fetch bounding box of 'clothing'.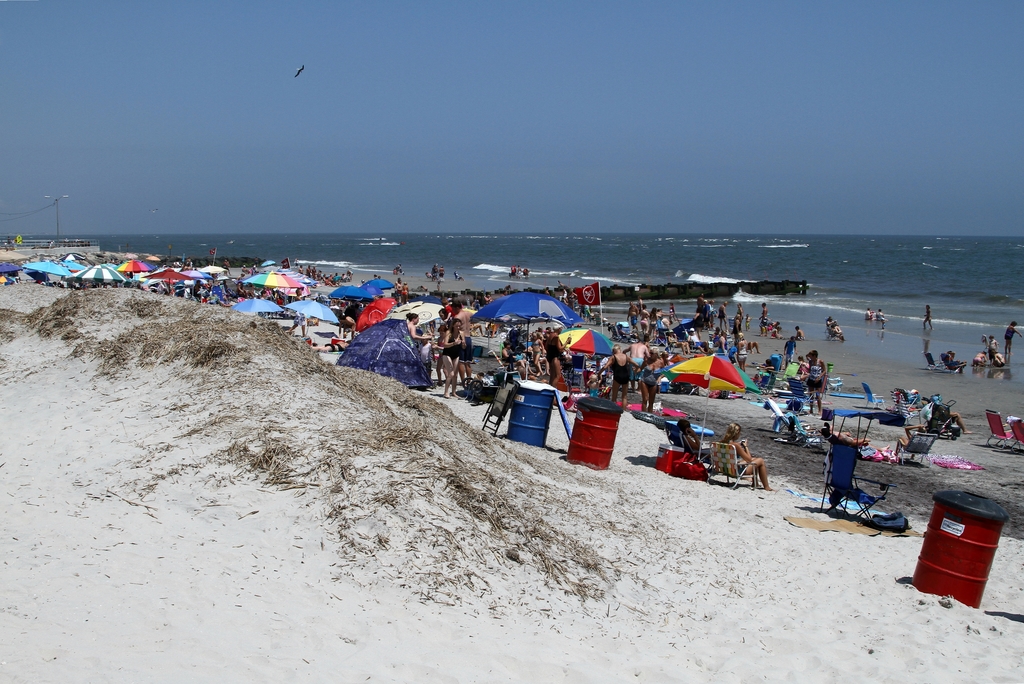
Bbox: [x1=418, y1=341, x2=434, y2=367].
